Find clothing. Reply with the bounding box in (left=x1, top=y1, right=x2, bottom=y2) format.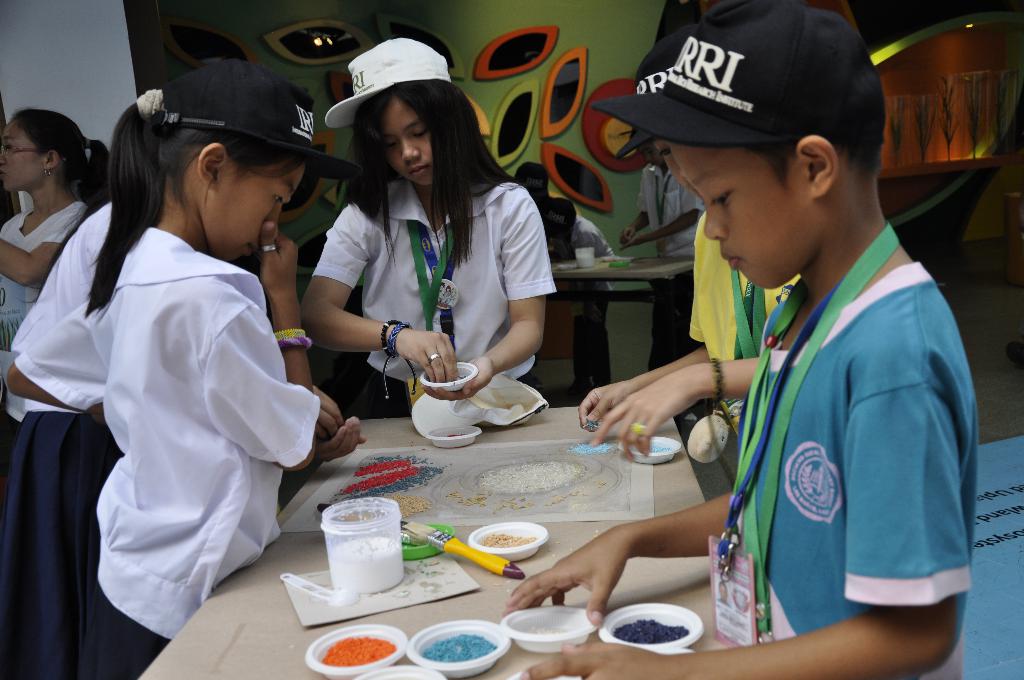
(left=10, top=240, right=330, bottom=675).
